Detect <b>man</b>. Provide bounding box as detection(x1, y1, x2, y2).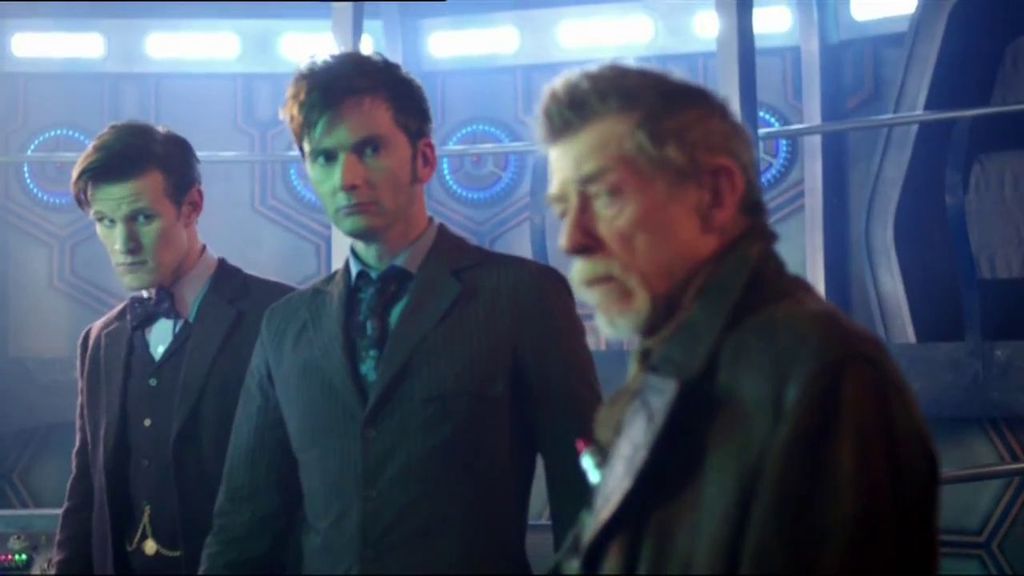
detection(42, 118, 307, 575).
